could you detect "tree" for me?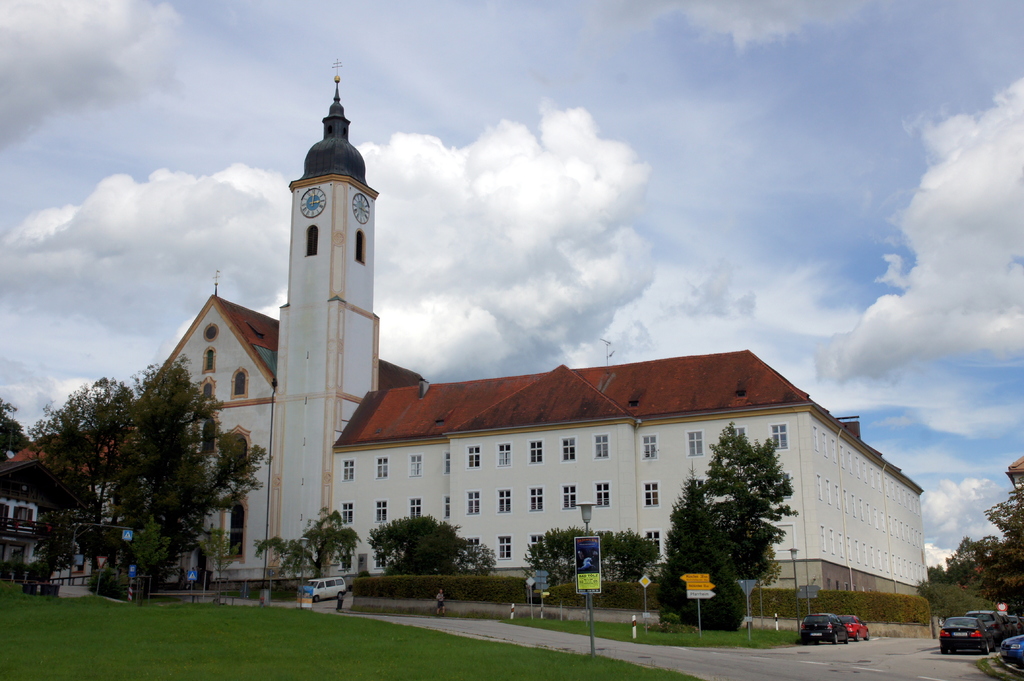
Detection result: <box>649,529,749,633</box>.
